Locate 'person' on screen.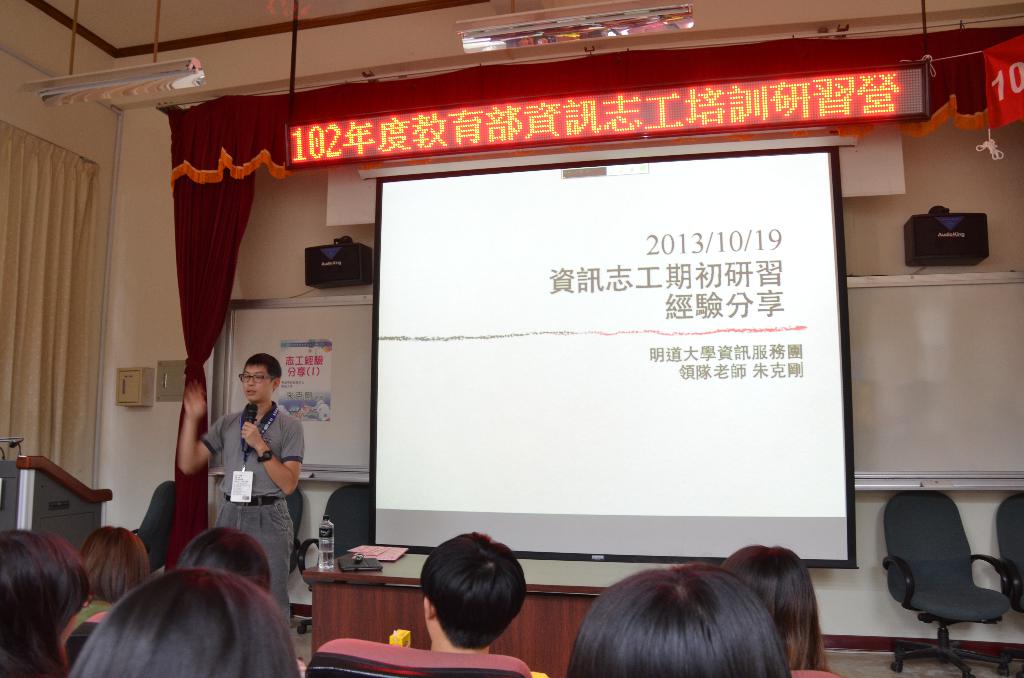
On screen at 219,341,309,591.
